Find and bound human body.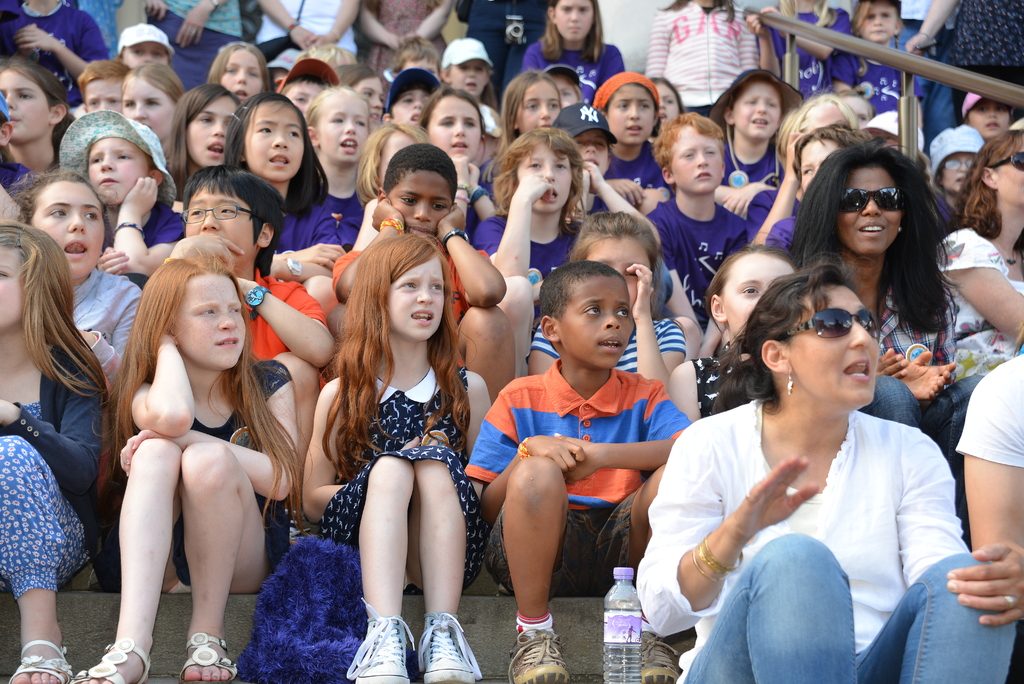
Bound: x1=643, y1=0, x2=755, y2=119.
